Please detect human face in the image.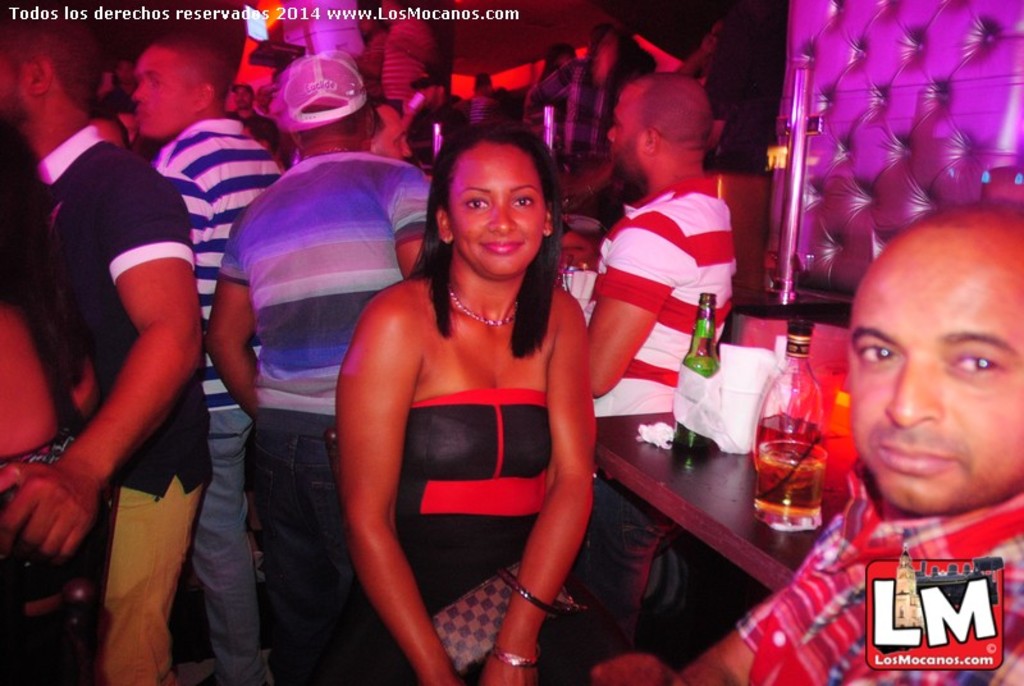
bbox(372, 101, 412, 160).
